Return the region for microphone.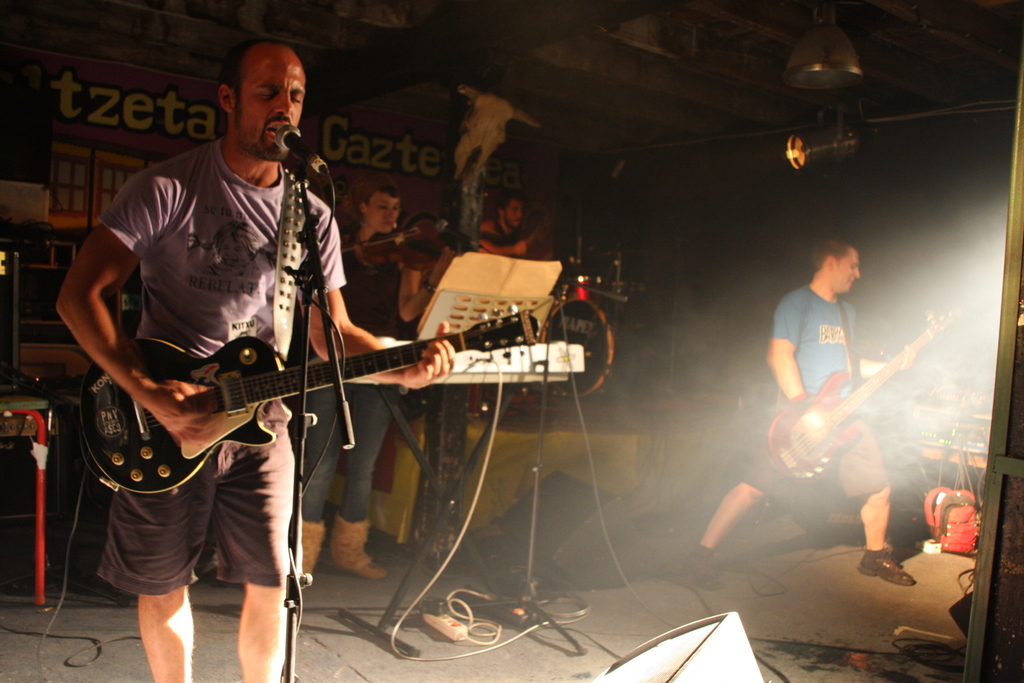
[left=439, top=219, right=477, bottom=248].
